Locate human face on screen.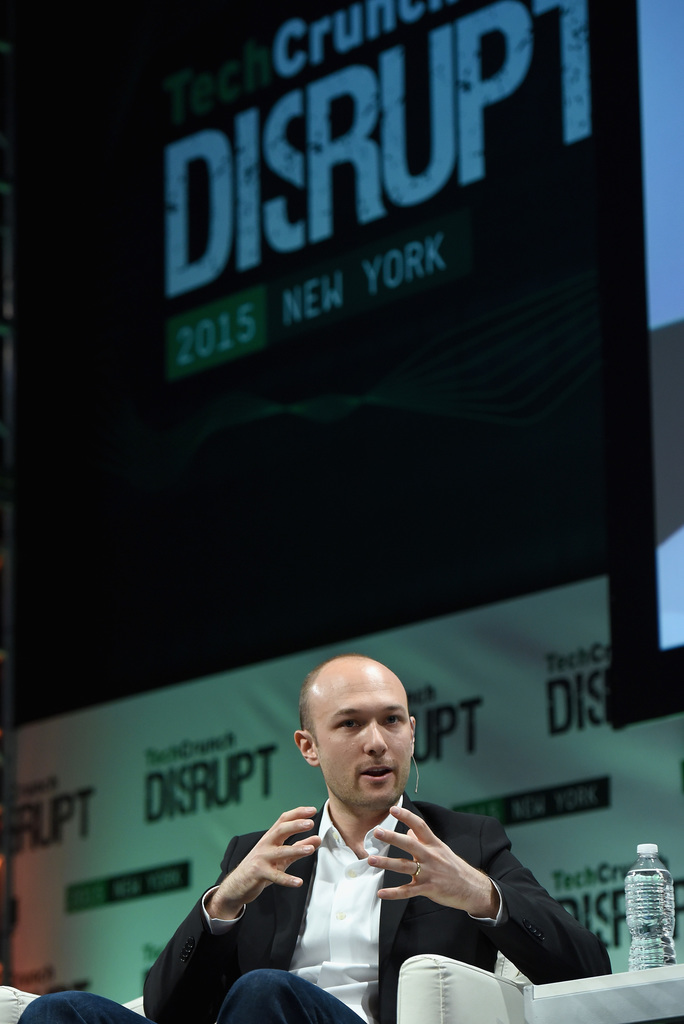
On screen at select_region(314, 672, 411, 804).
